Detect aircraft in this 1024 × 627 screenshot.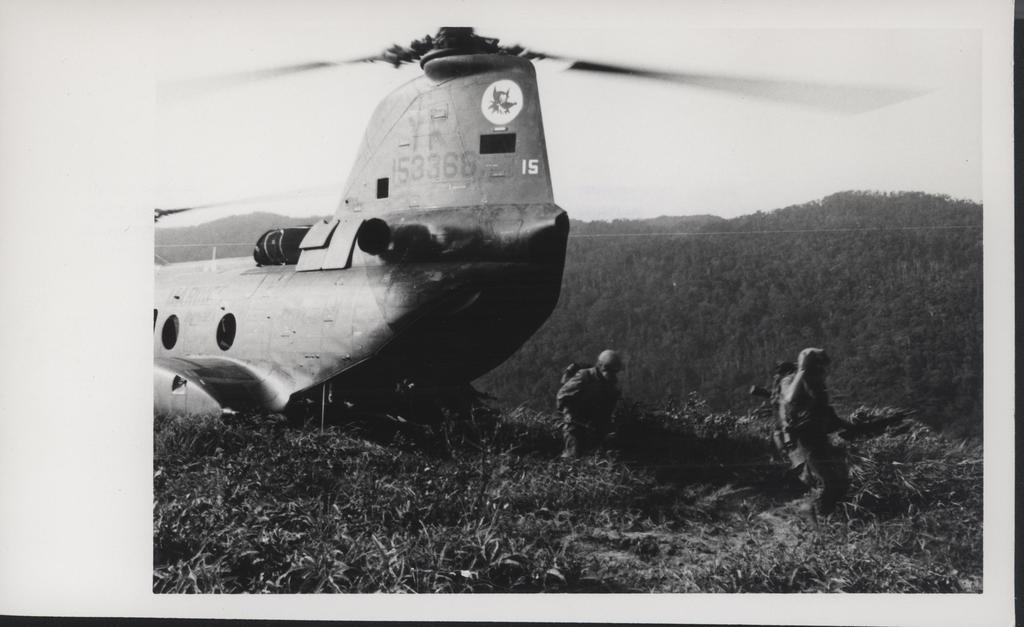
Detection: pyautogui.locateOnScreen(152, 22, 920, 437).
